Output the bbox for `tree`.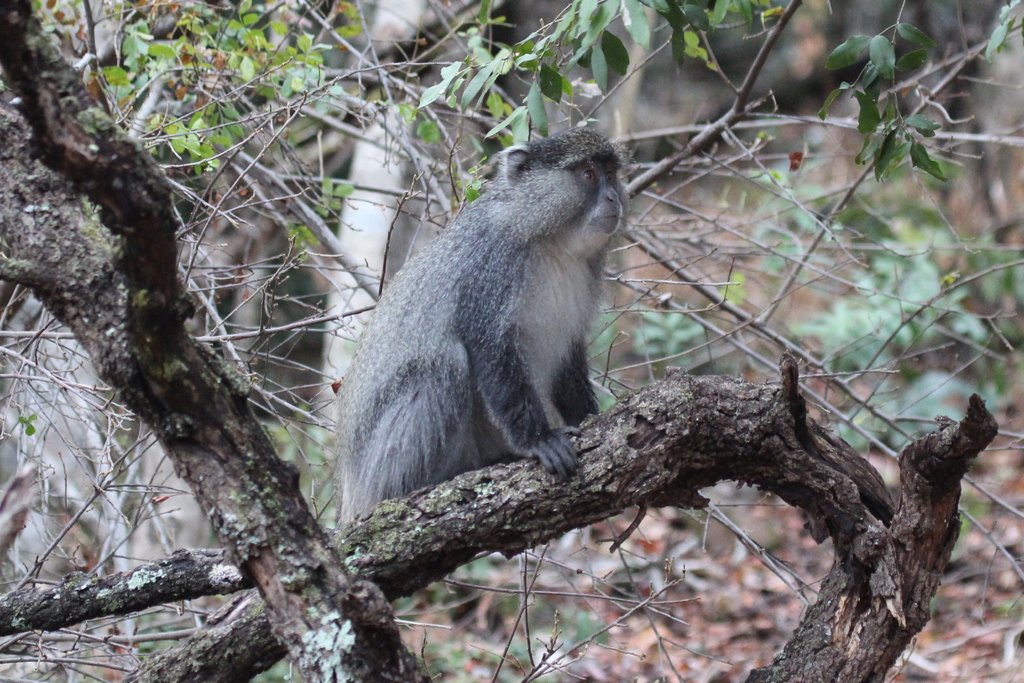
locate(0, 0, 1023, 682).
